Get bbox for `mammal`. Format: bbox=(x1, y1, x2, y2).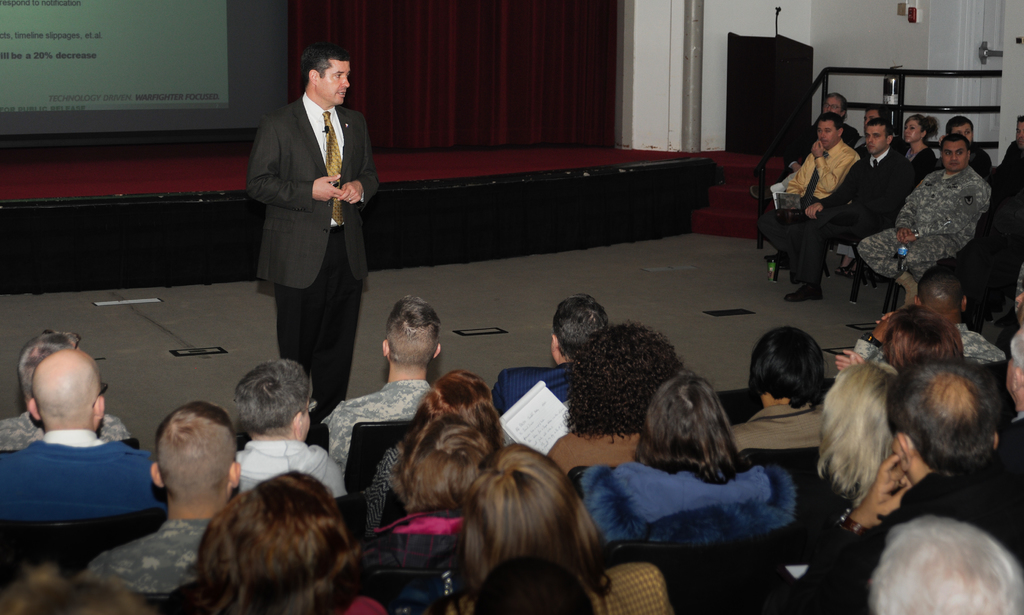
bbox=(541, 309, 694, 559).
